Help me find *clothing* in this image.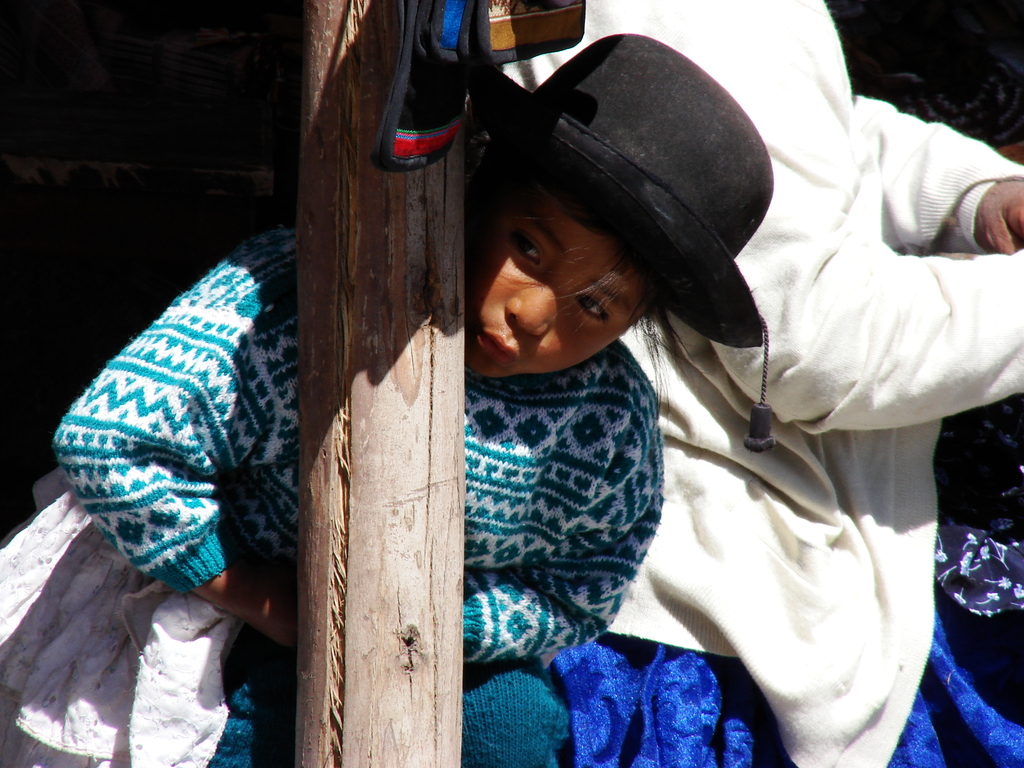
Found it: crop(490, 0, 1023, 767).
